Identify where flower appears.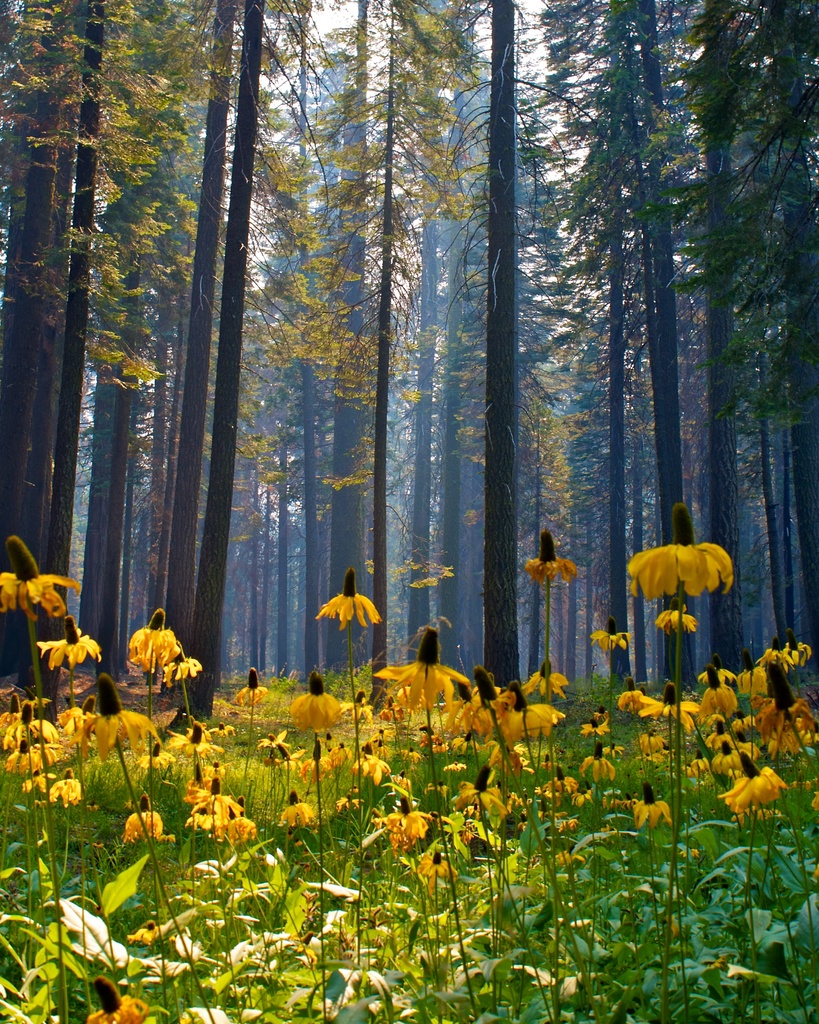
Appears at 759,638,789,669.
